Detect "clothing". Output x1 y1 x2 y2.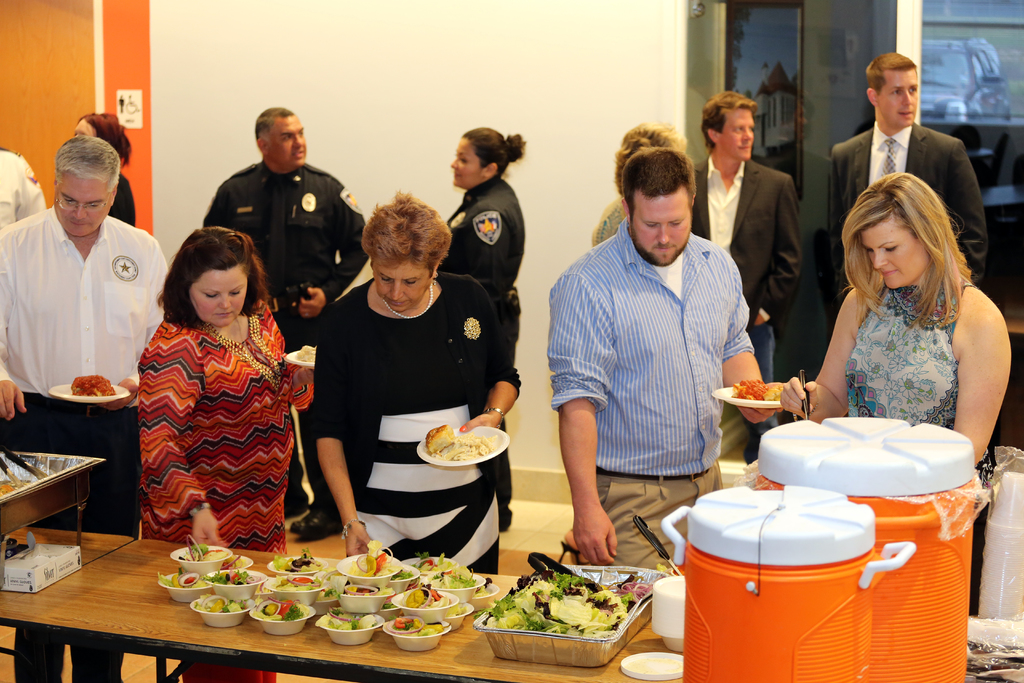
144 297 317 678.
